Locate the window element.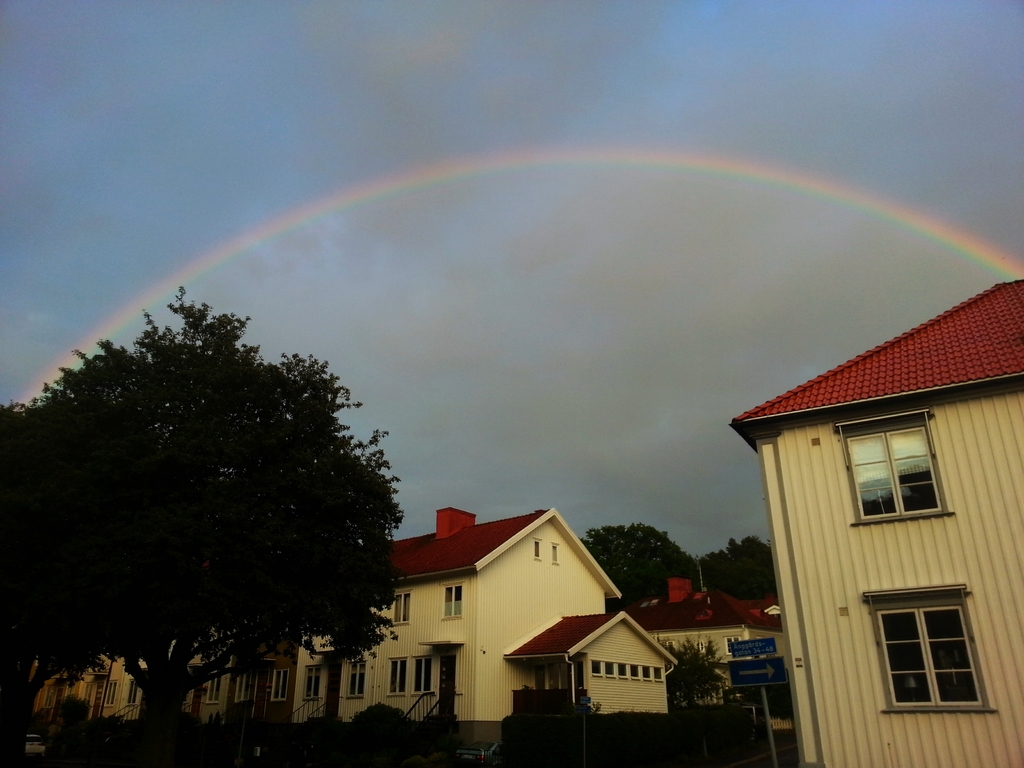
Element bbox: bbox(592, 660, 601, 676).
